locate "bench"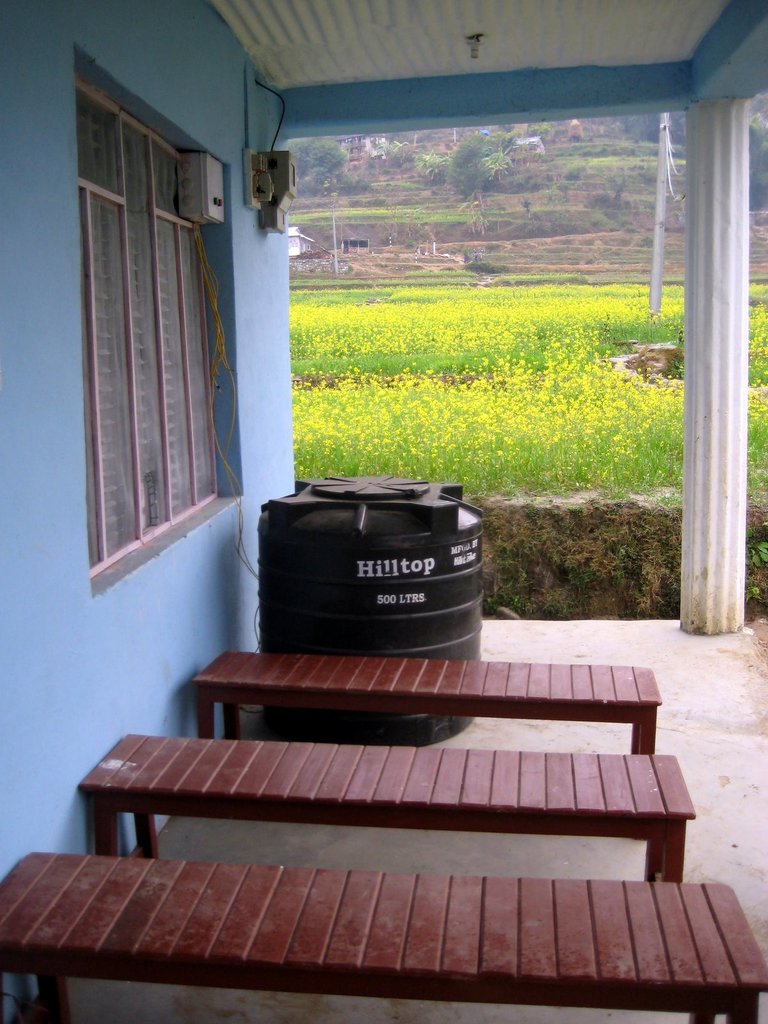
79, 727, 697, 883
